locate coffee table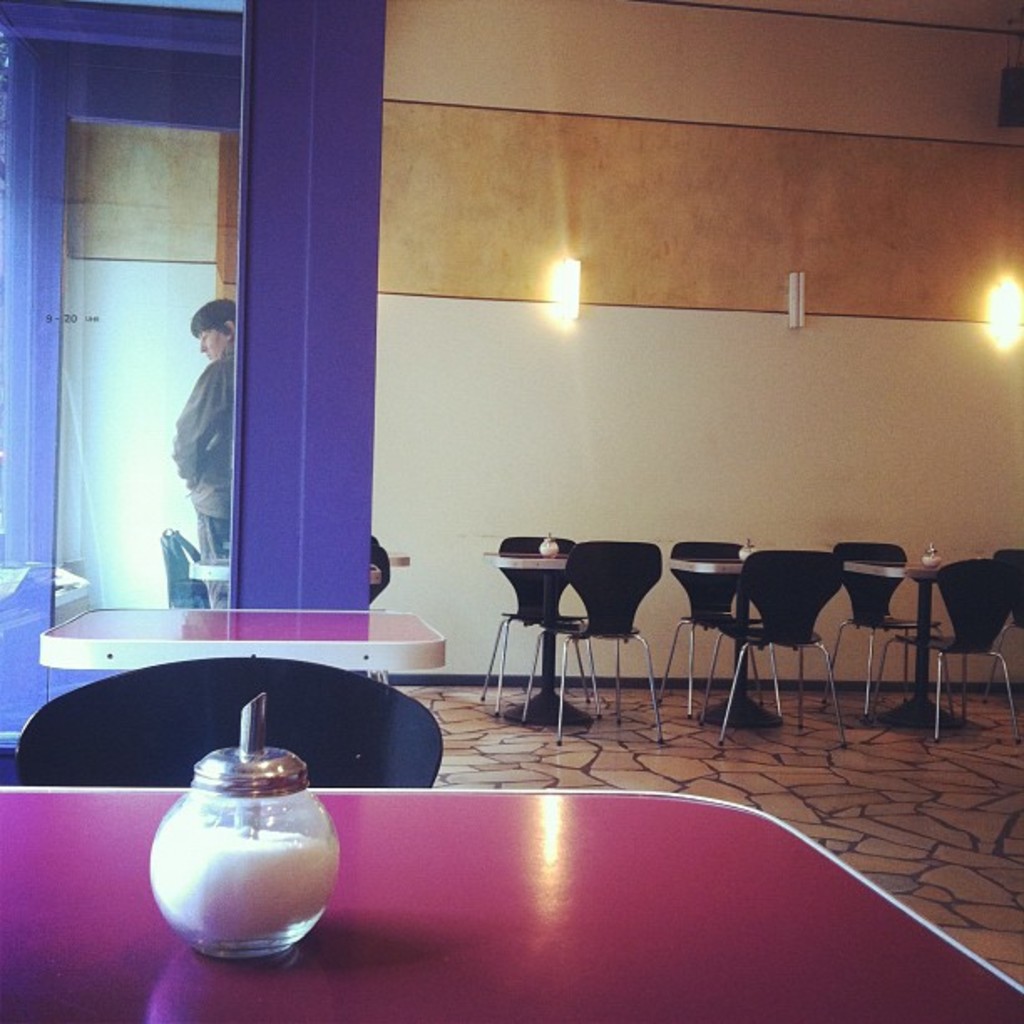
locate(37, 606, 455, 689)
